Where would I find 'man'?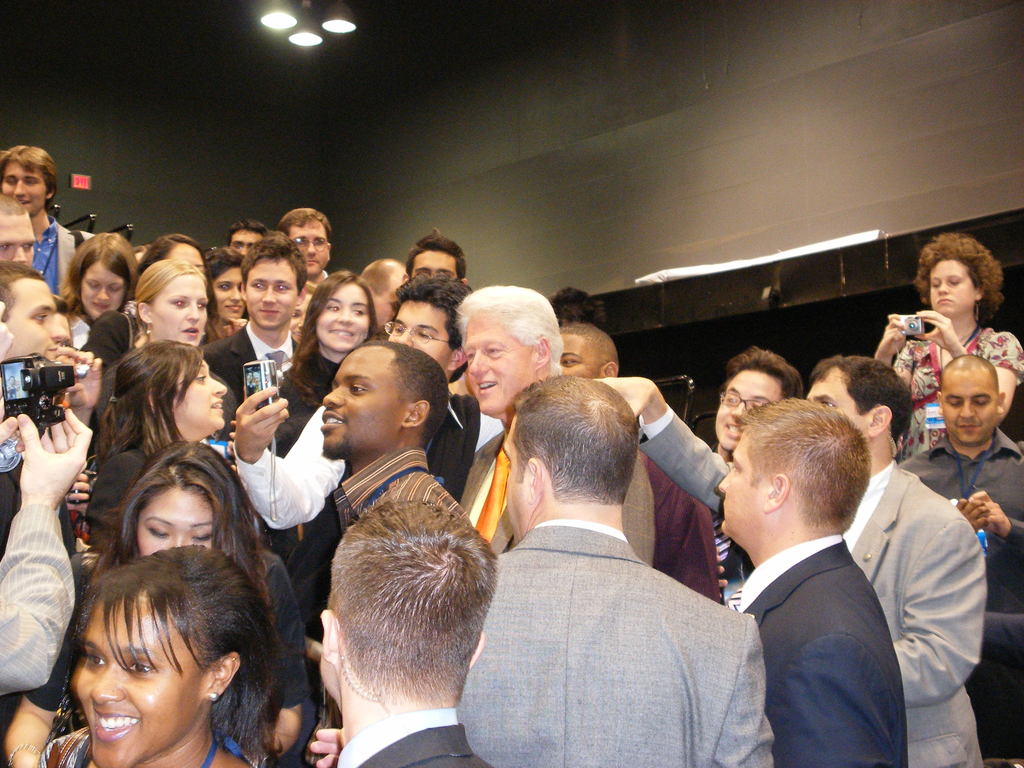
At bbox=[454, 284, 653, 566].
